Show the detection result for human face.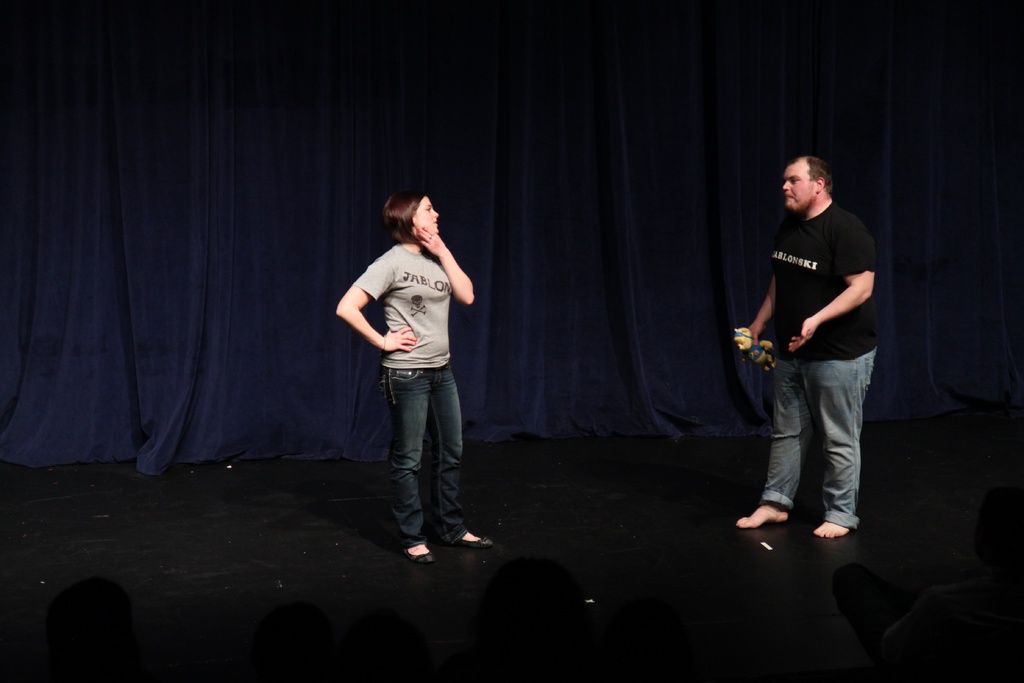
box=[412, 196, 438, 233].
